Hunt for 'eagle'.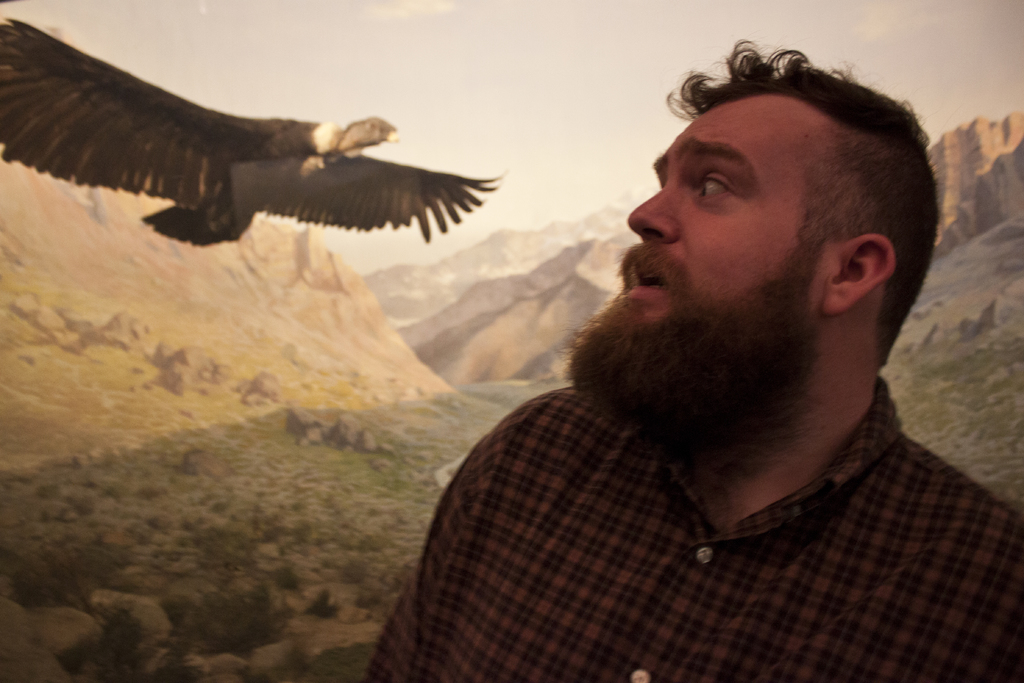
Hunted down at BBox(0, 22, 511, 243).
